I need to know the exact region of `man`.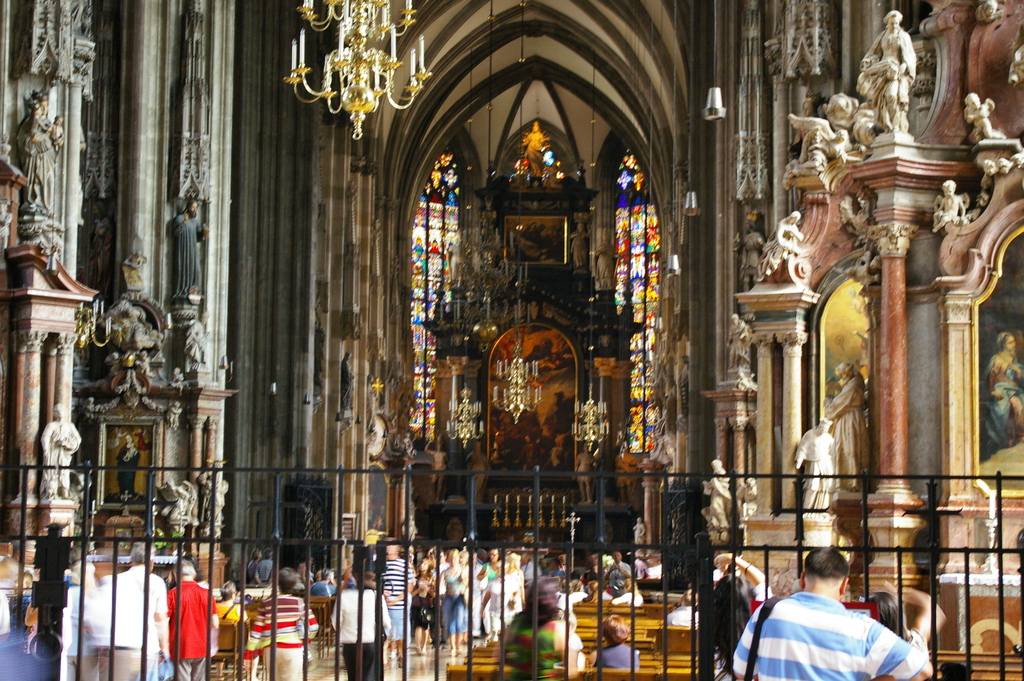
Region: [x1=982, y1=327, x2=1023, y2=449].
